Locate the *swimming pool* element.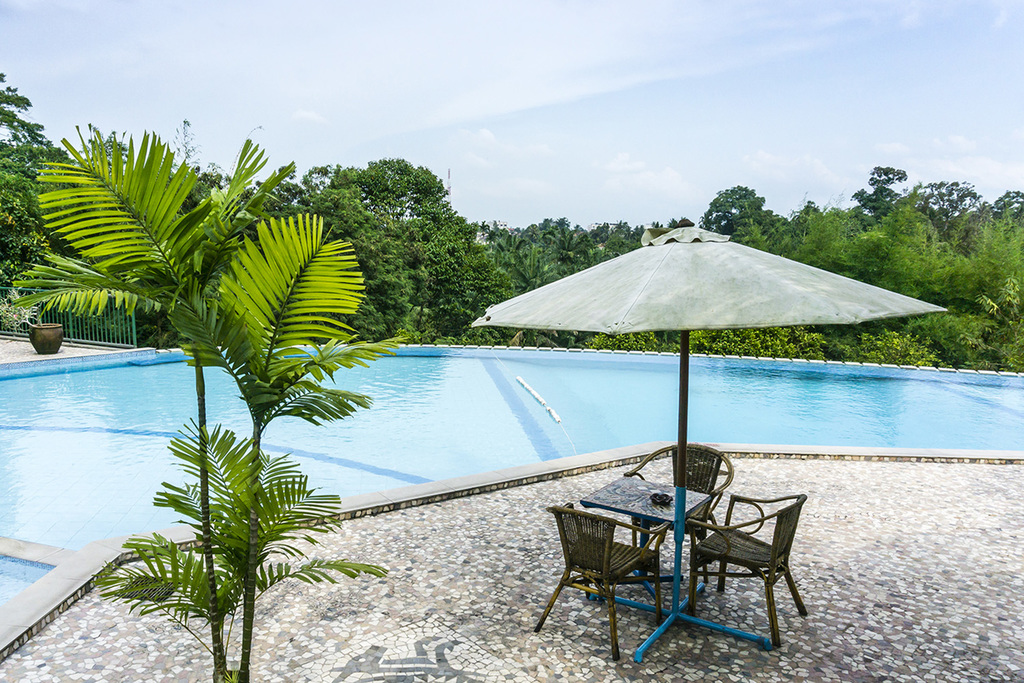
Element bbox: BBox(0, 345, 1023, 606).
